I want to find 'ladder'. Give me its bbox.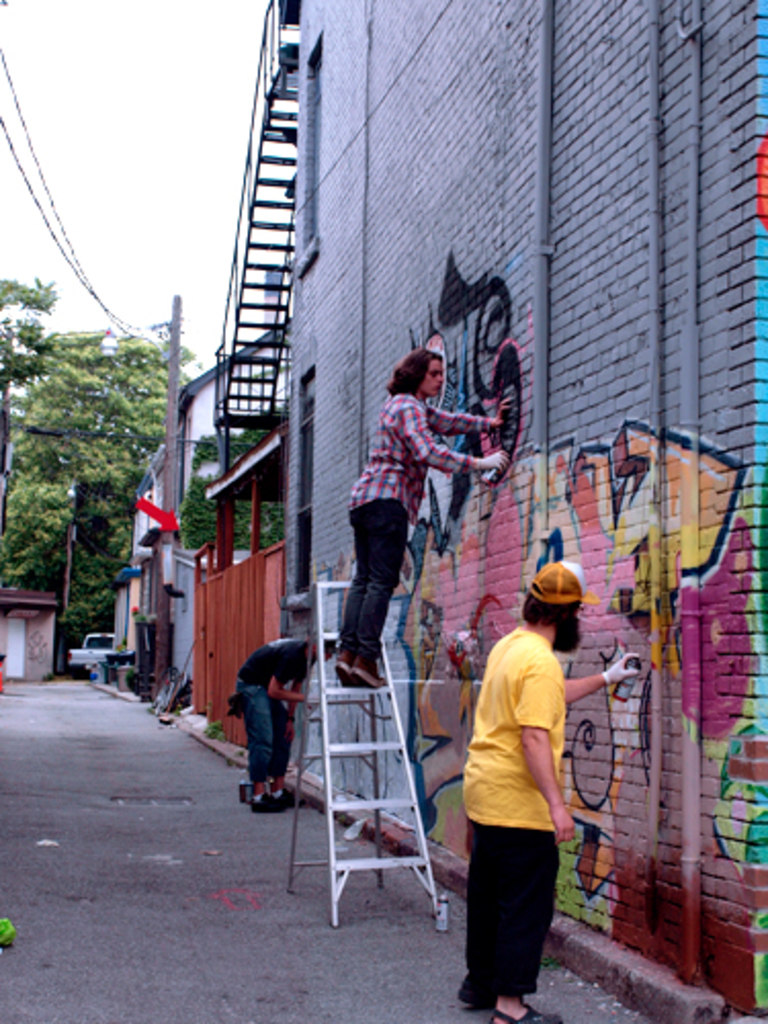
(x1=285, y1=571, x2=444, y2=928).
